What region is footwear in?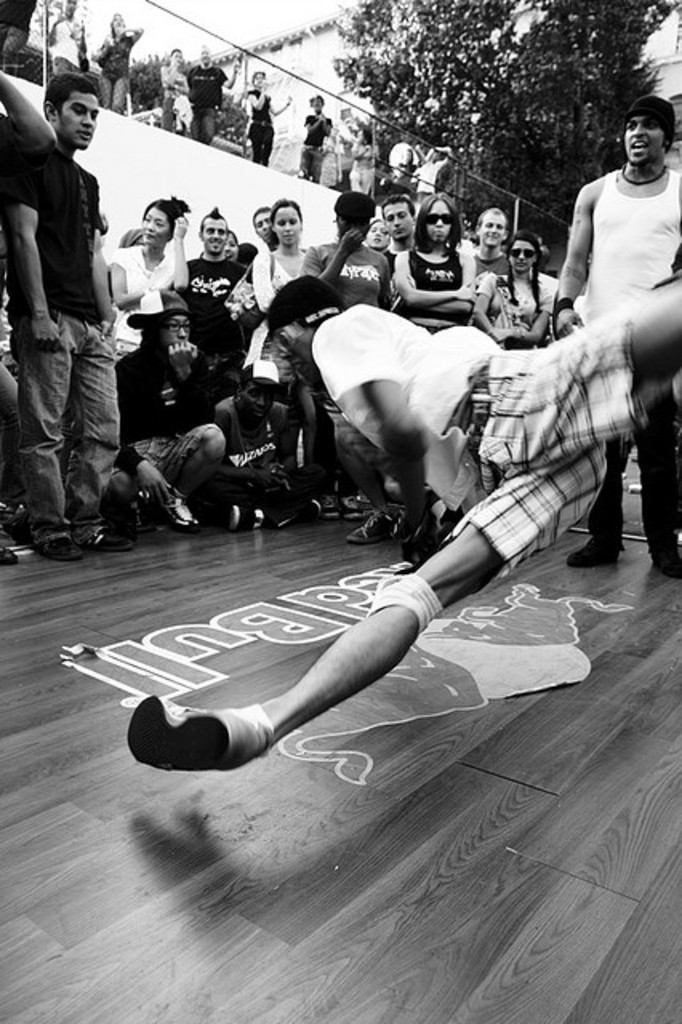
125/706/247/781.
